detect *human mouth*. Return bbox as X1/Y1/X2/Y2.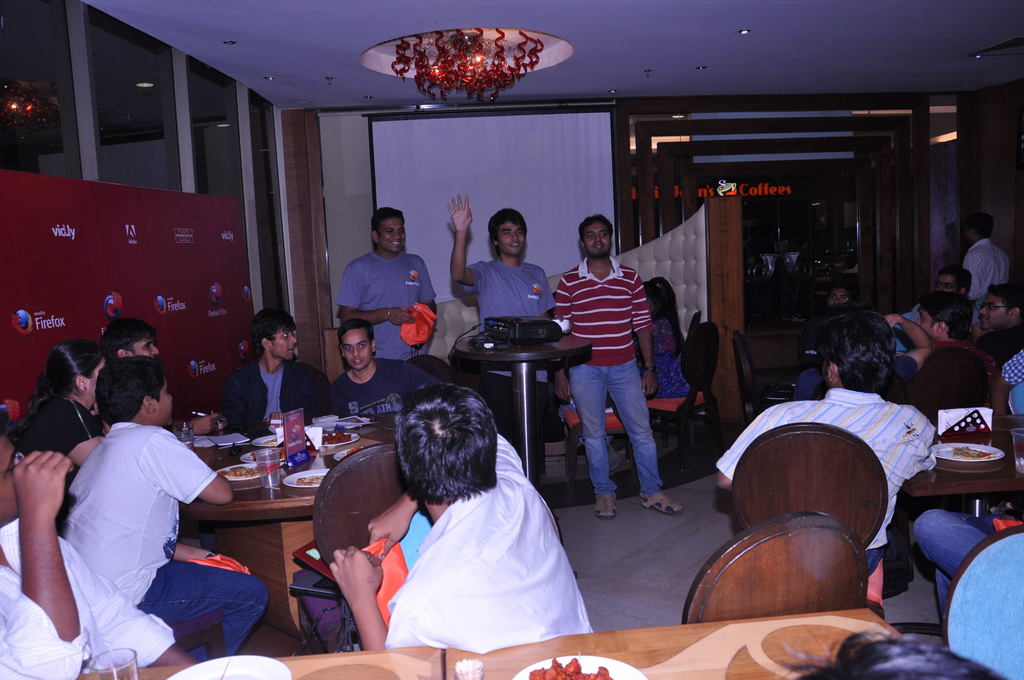
508/245/521/248.
